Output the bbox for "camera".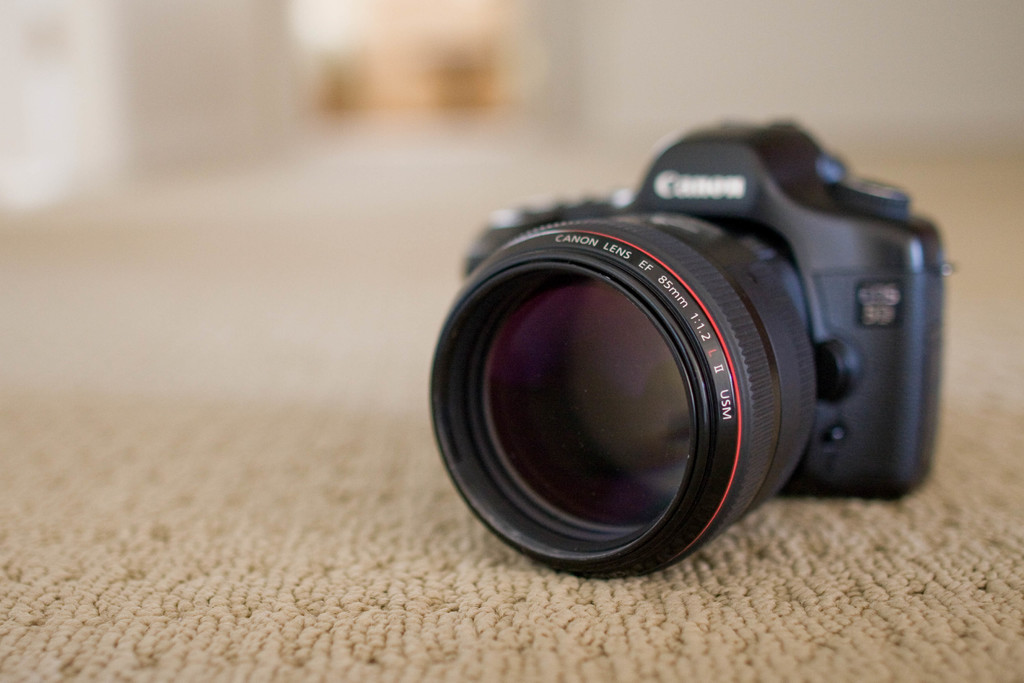
box(415, 114, 957, 579).
